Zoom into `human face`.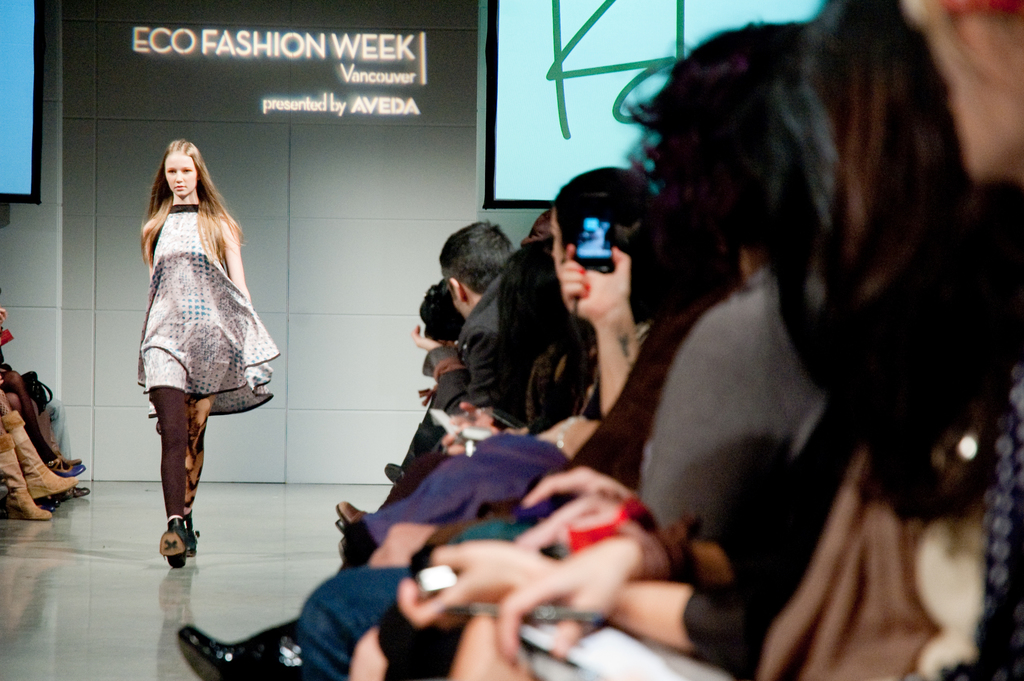
Zoom target: rect(164, 151, 195, 195).
